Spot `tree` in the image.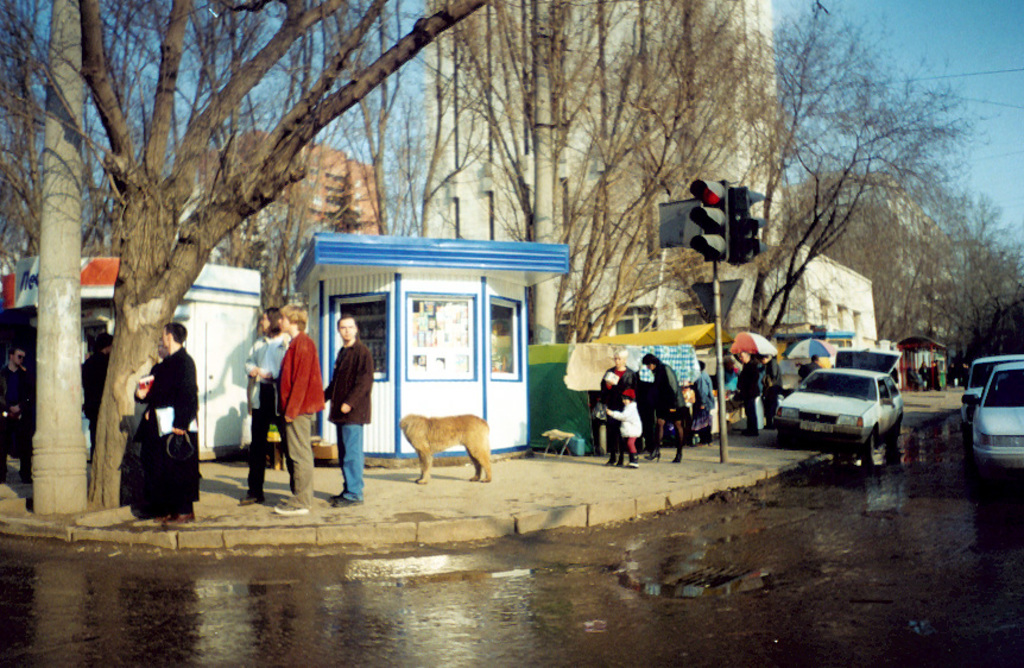
`tree` found at 892:187:976:344.
